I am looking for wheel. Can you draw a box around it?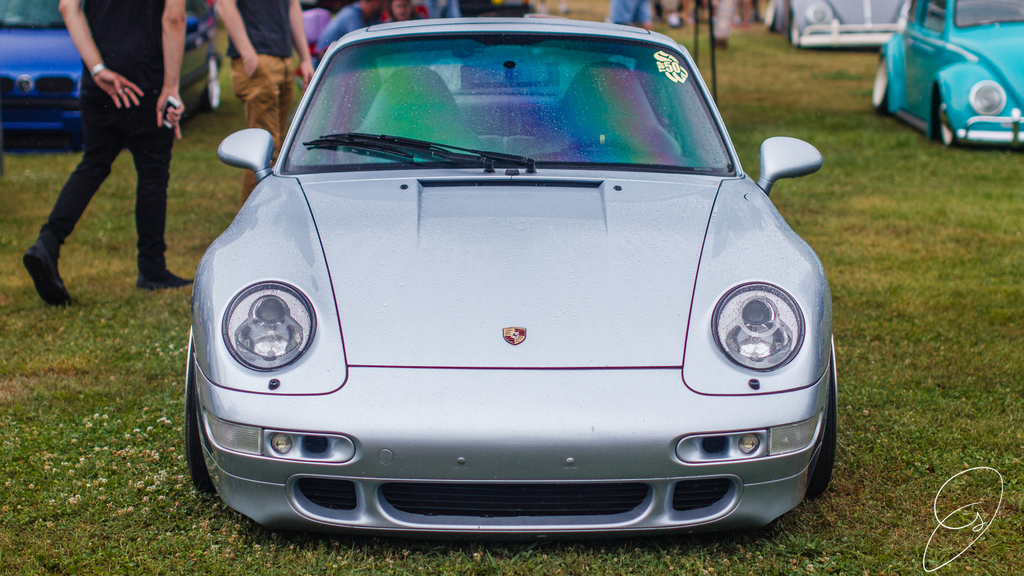
Sure, the bounding box is left=868, top=62, right=892, bottom=115.
